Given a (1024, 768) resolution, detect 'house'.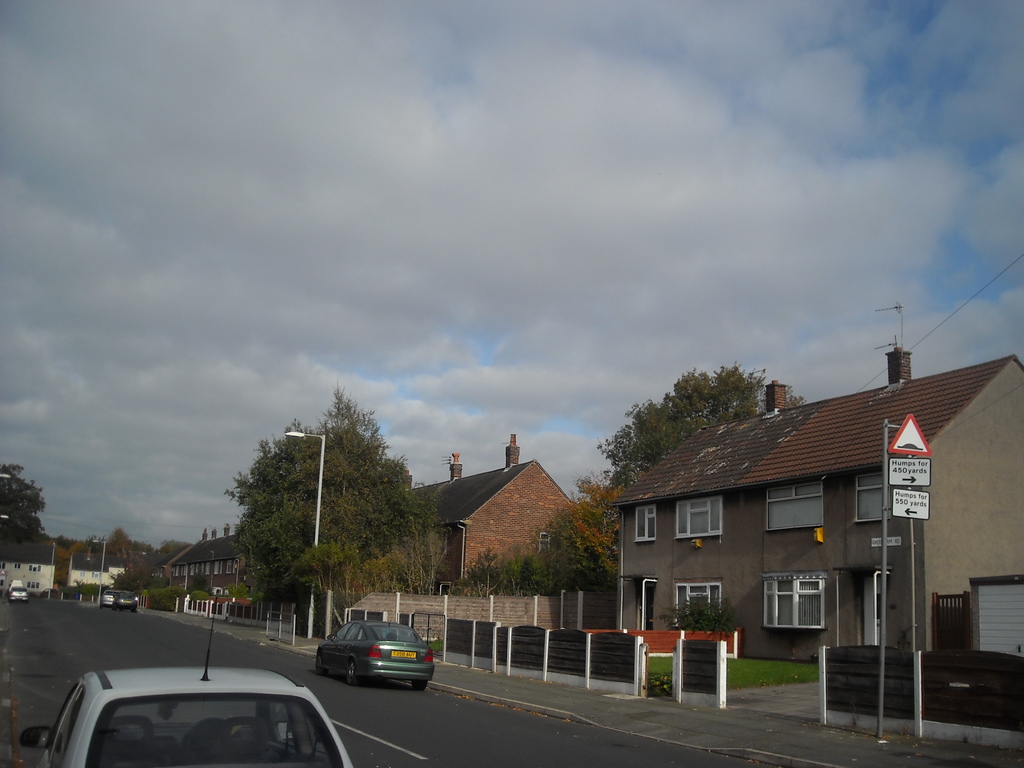
pyautogui.locateOnScreen(68, 536, 136, 589).
